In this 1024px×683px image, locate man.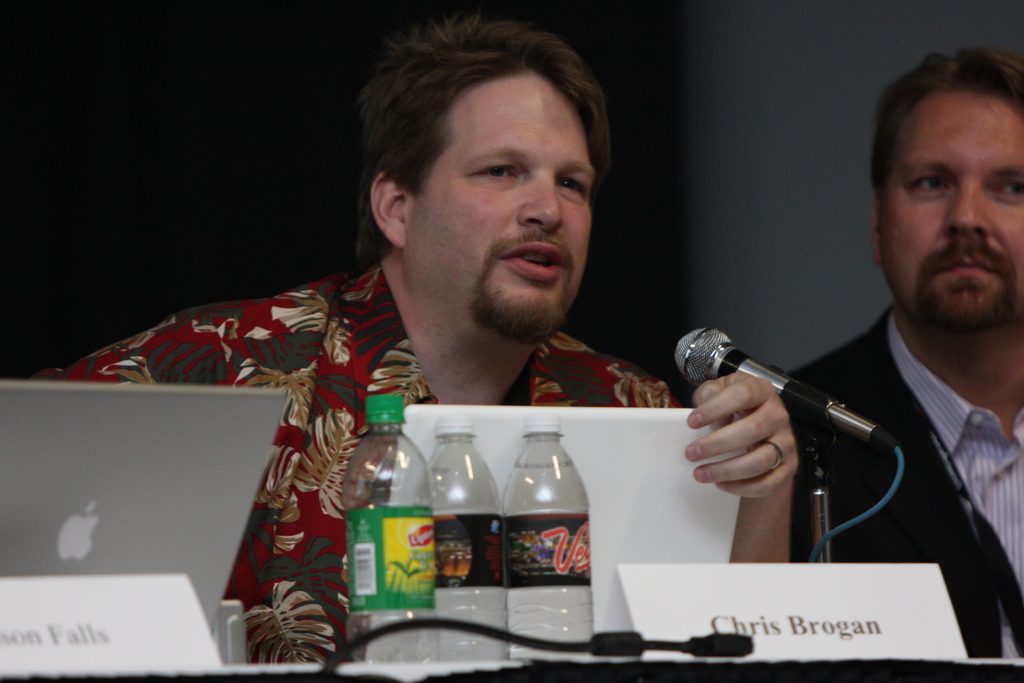
Bounding box: l=808, t=51, r=1023, b=631.
